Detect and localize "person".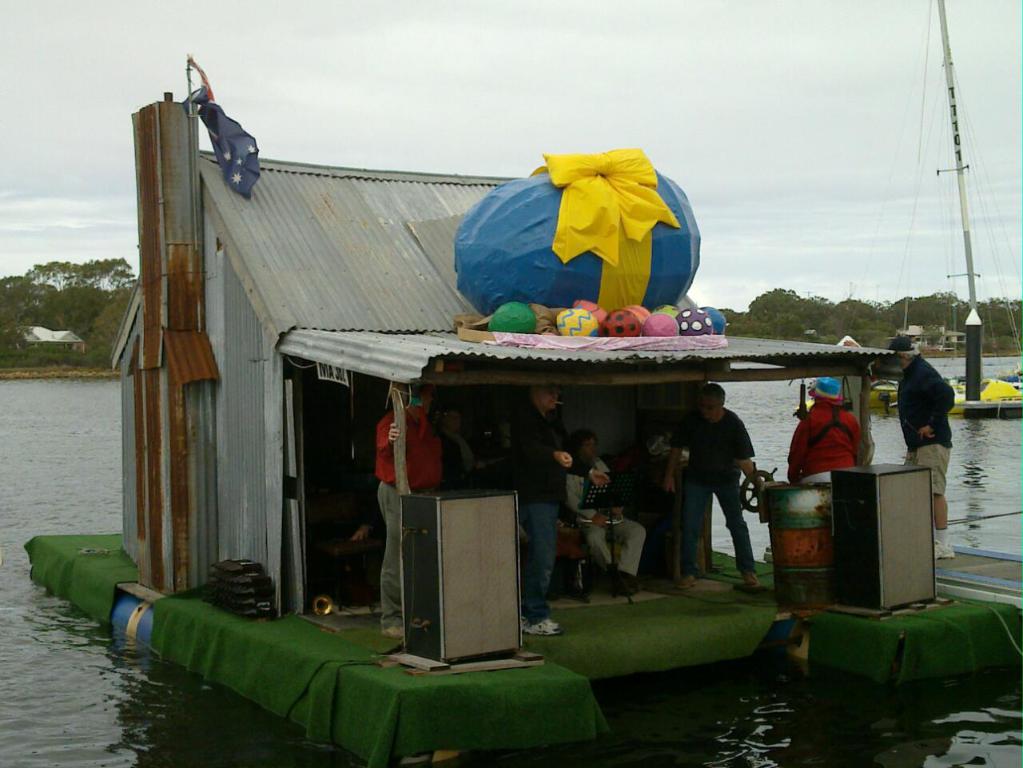
Localized at (left=886, top=332, right=958, bottom=561).
